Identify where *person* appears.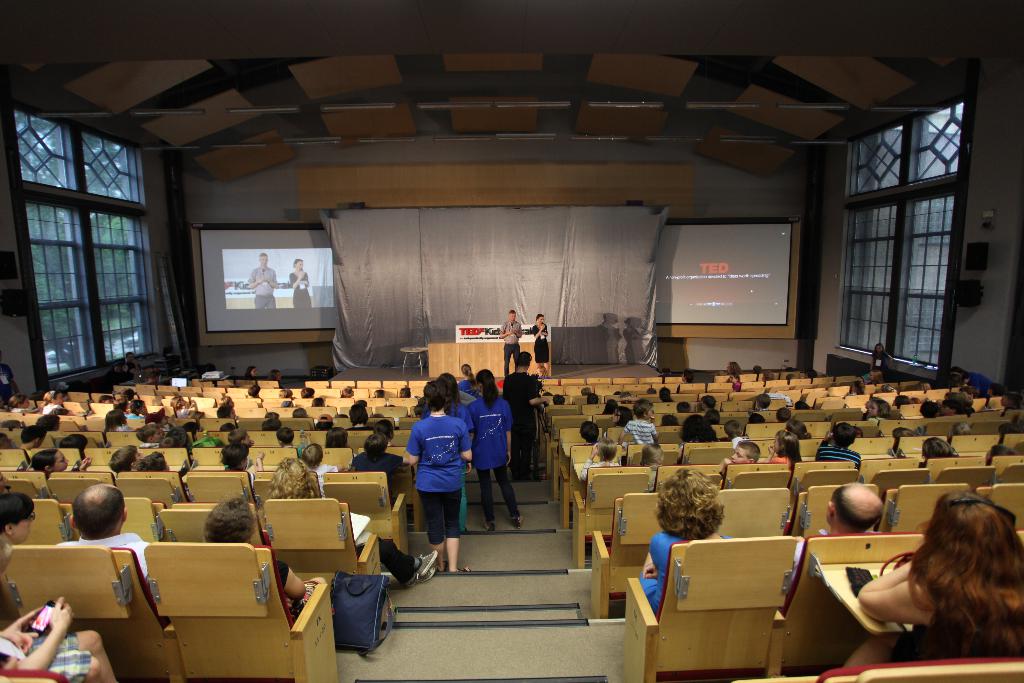
Appears at detection(261, 457, 437, 584).
